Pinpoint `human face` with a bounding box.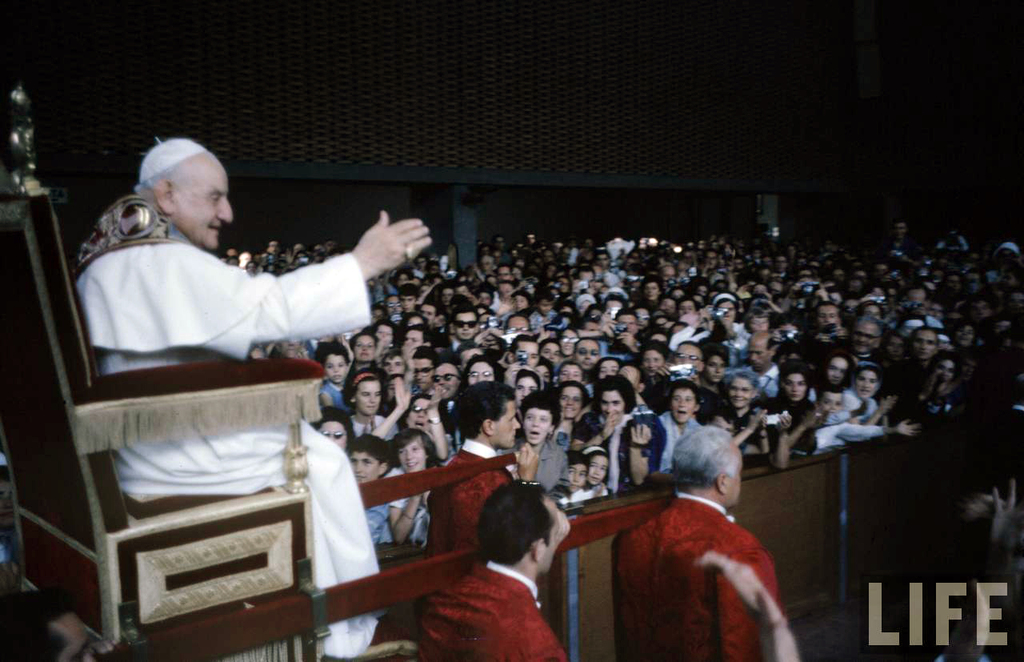
x1=994 y1=320 x2=1013 y2=338.
